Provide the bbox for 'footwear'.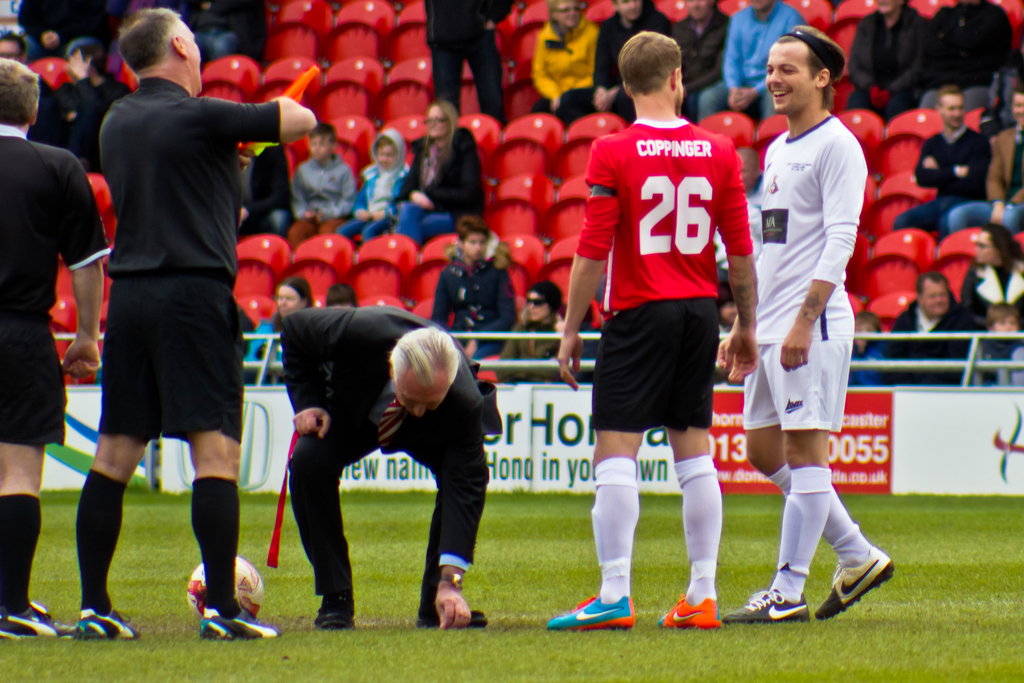
(563,586,647,643).
